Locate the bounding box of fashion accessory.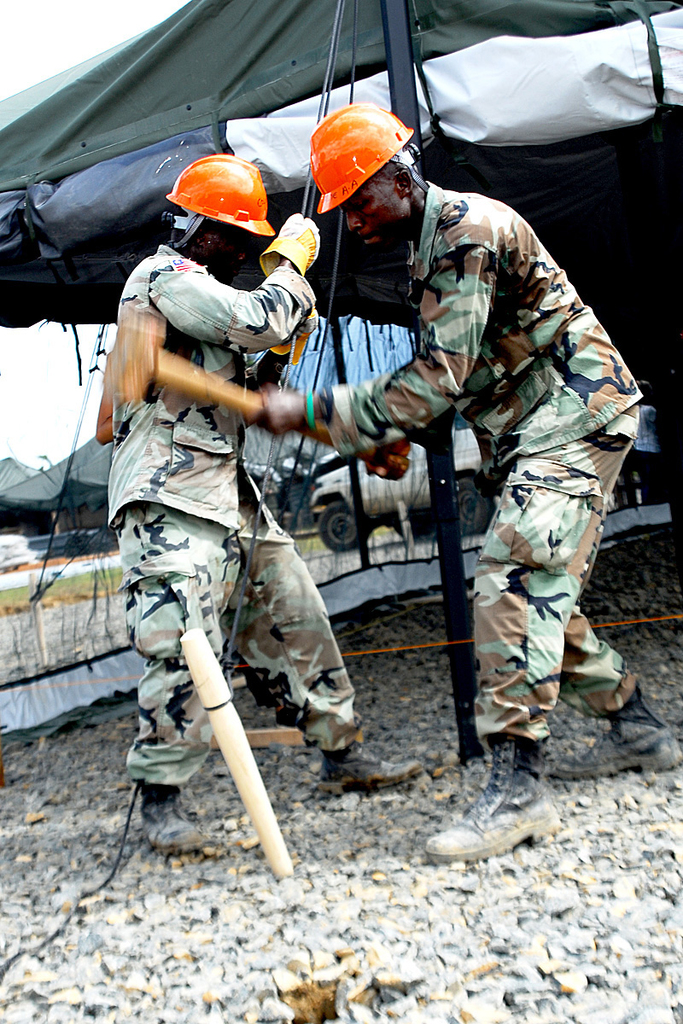
Bounding box: pyautogui.locateOnScreen(258, 210, 322, 280).
